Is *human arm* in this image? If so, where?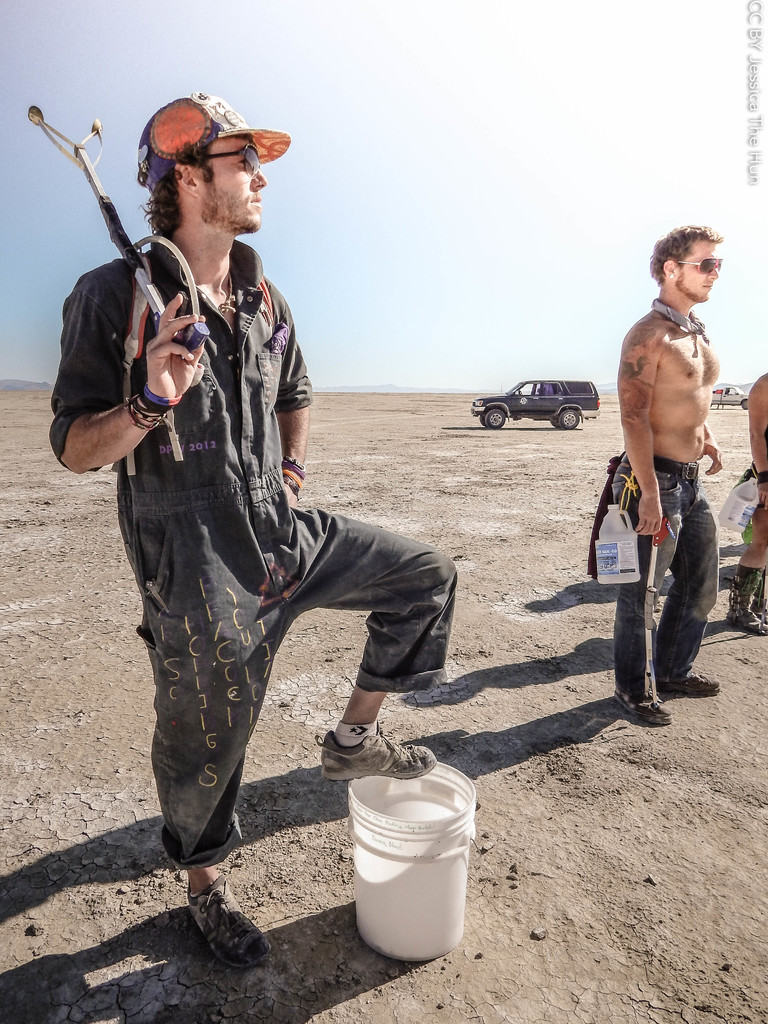
Yes, at [276,328,317,495].
